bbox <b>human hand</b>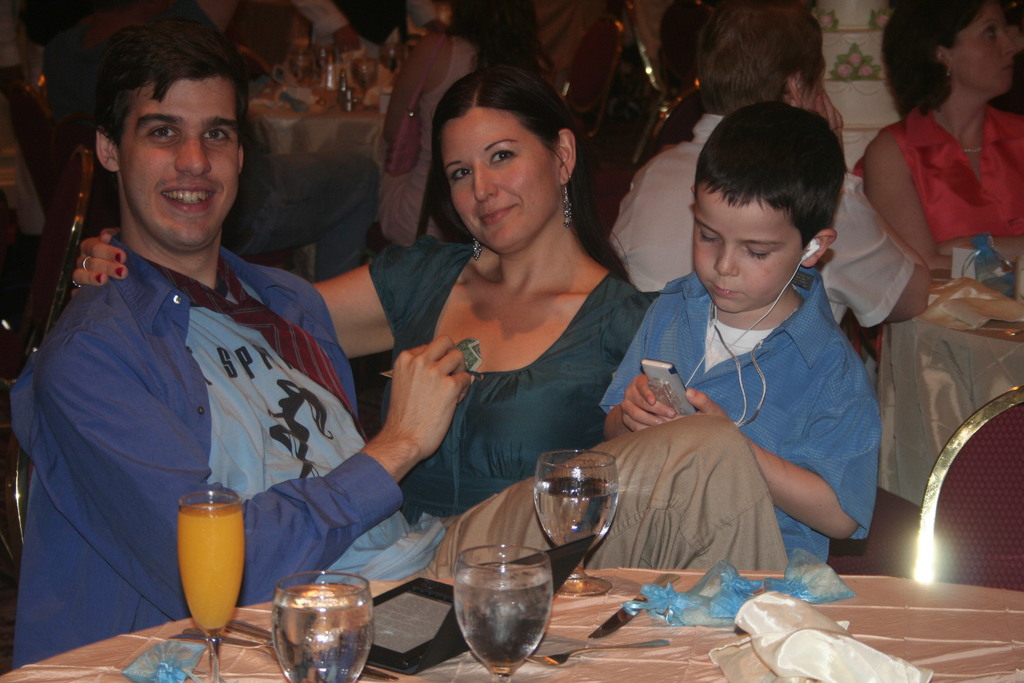
bbox=[650, 386, 734, 424]
